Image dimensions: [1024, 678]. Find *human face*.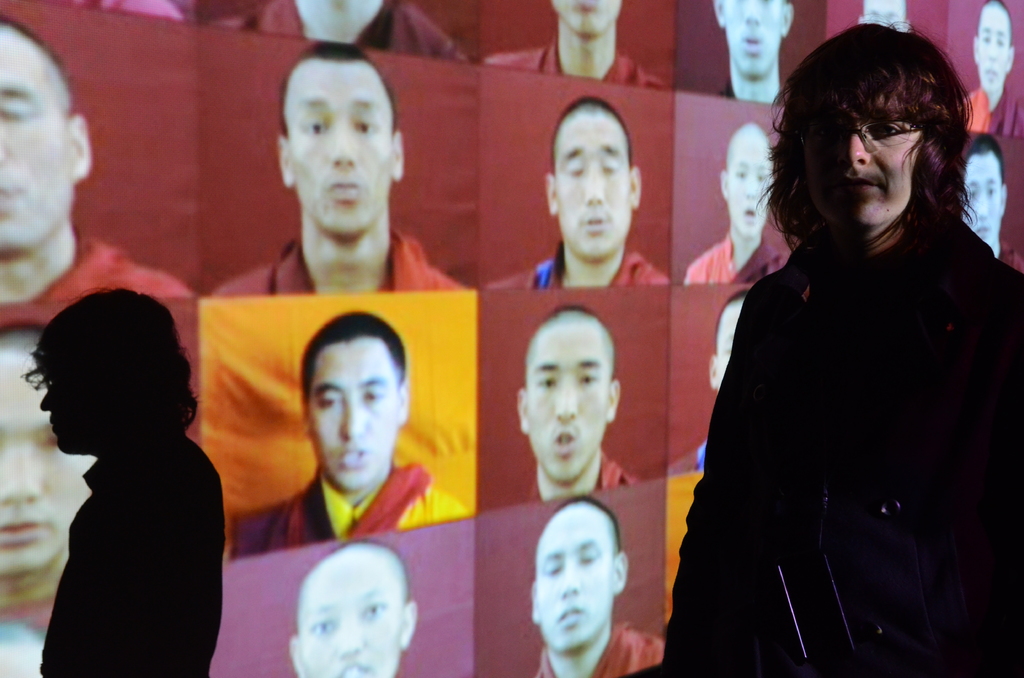
locate(863, 0, 906, 30).
